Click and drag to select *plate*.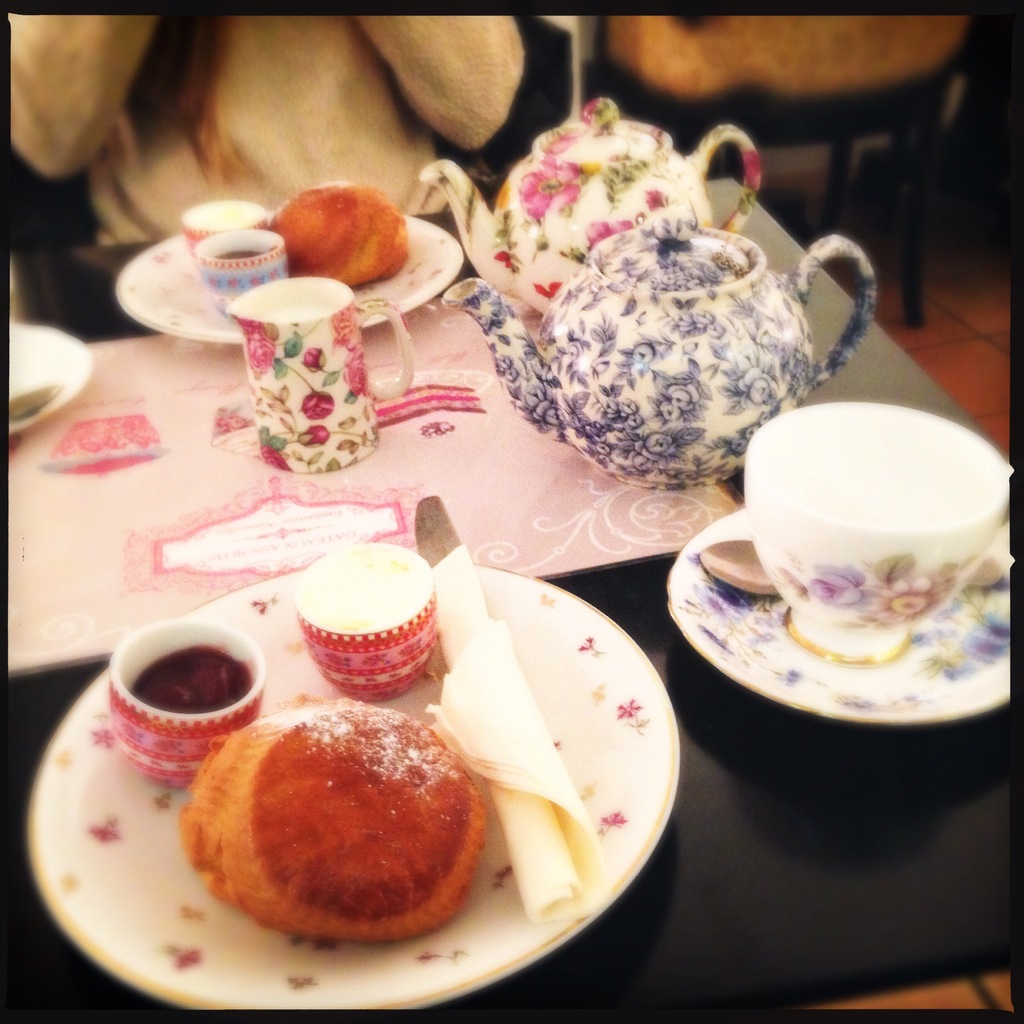
Selection: 3 319 95 440.
